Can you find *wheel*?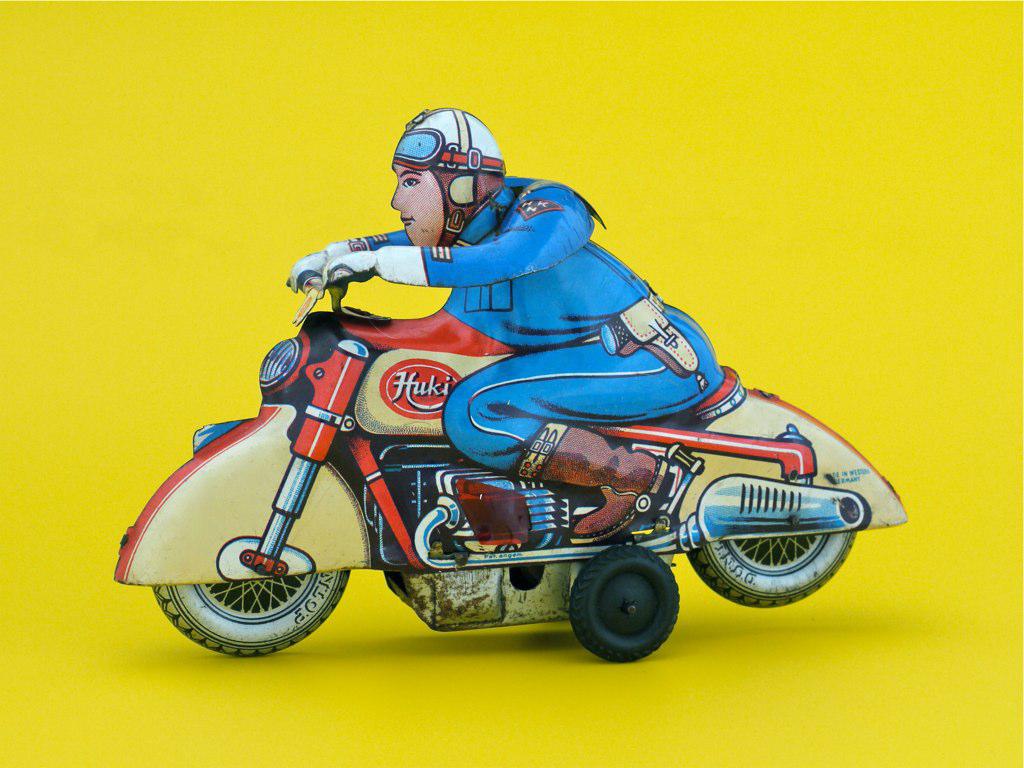
Yes, bounding box: 152/568/350/655.
